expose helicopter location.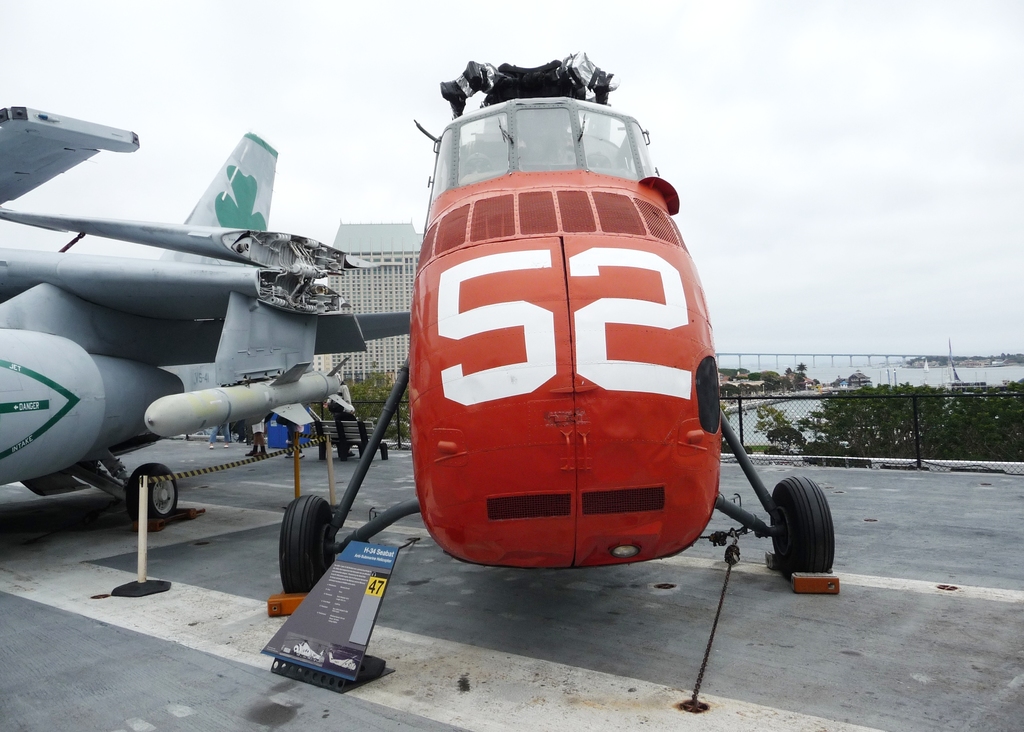
Exposed at 282:35:839:606.
